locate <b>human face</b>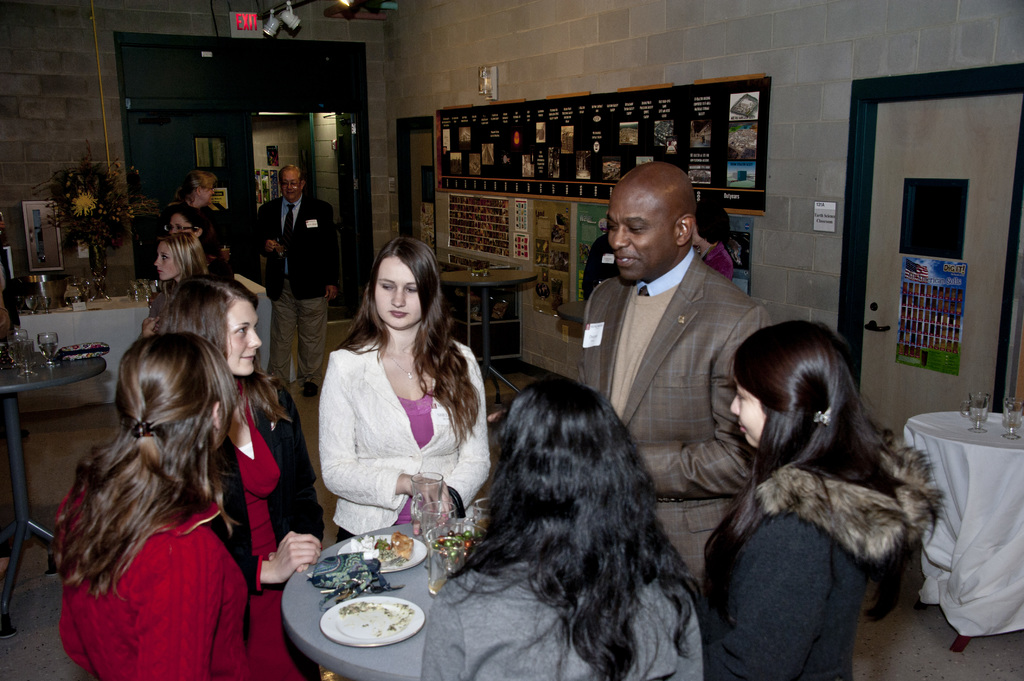
(731,383,762,447)
